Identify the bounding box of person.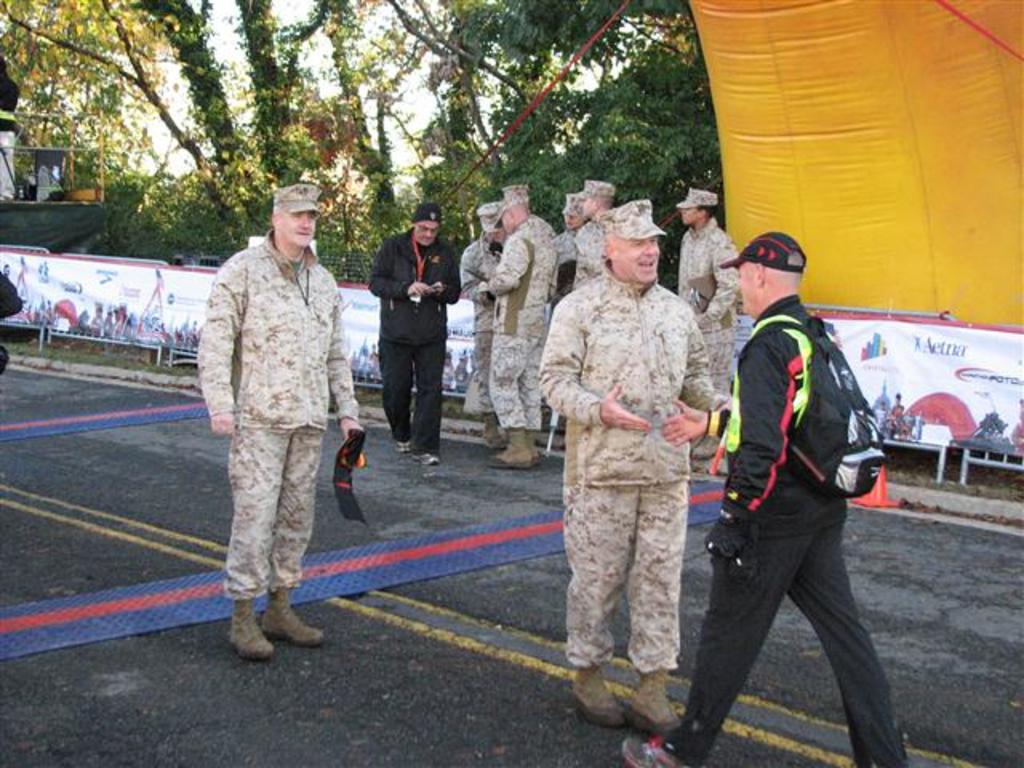
(x1=189, y1=158, x2=349, y2=654).
